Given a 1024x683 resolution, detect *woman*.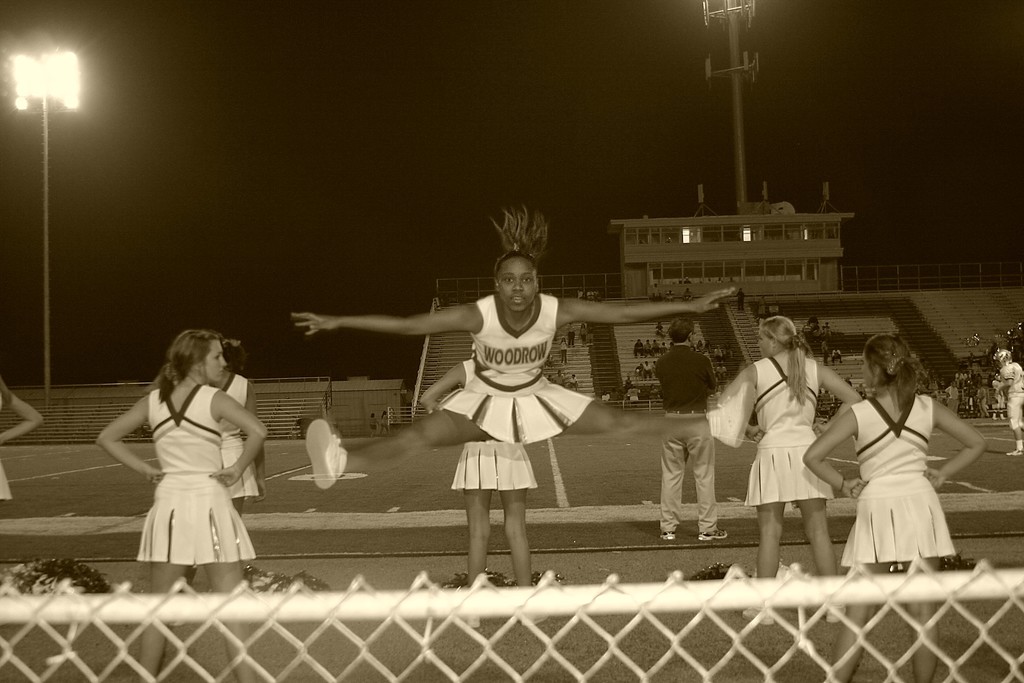
[289,202,744,493].
